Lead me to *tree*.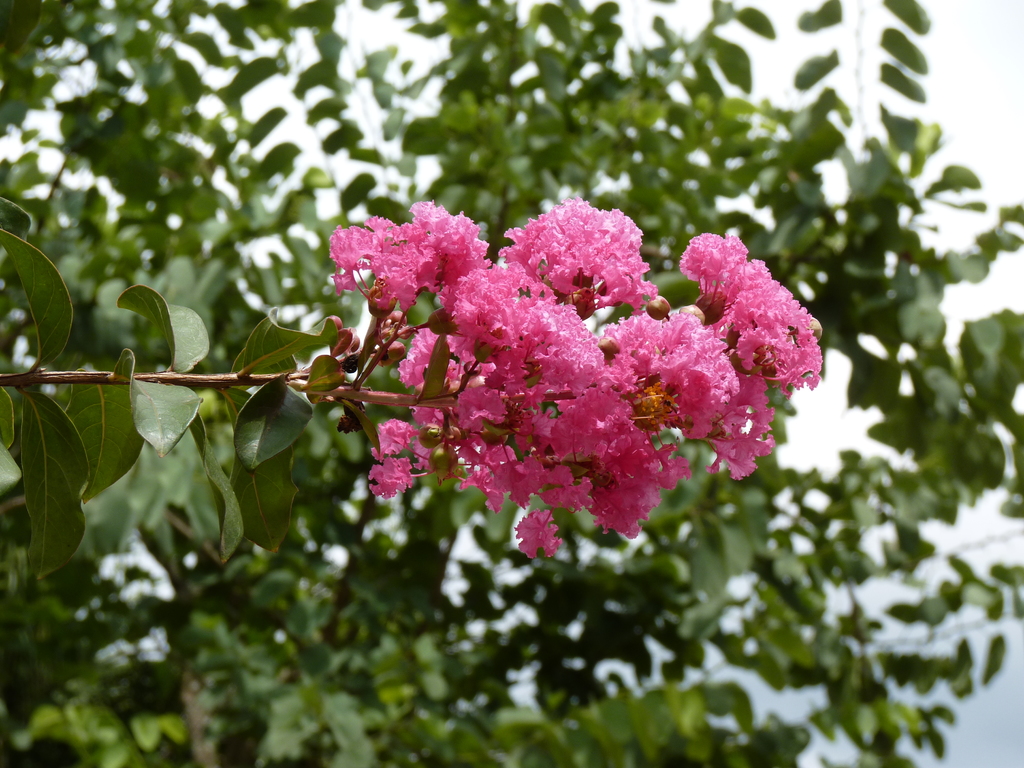
Lead to <region>0, 0, 1023, 765</region>.
